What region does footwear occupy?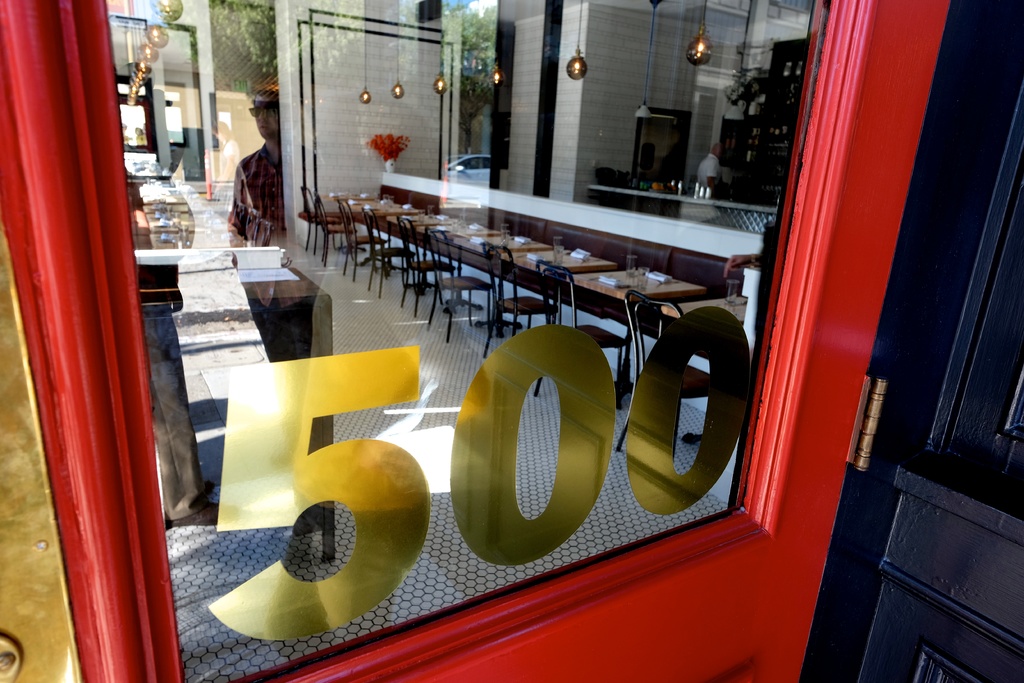
(163, 498, 251, 531).
